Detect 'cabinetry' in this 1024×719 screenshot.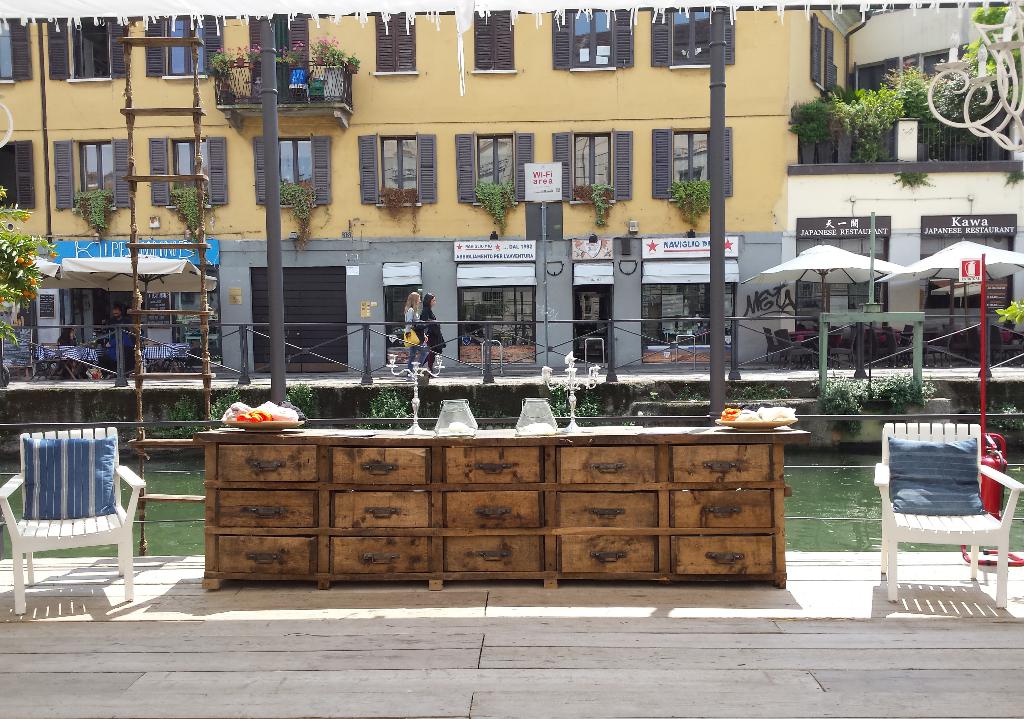
Detection: region(164, 379, 793, 595).
